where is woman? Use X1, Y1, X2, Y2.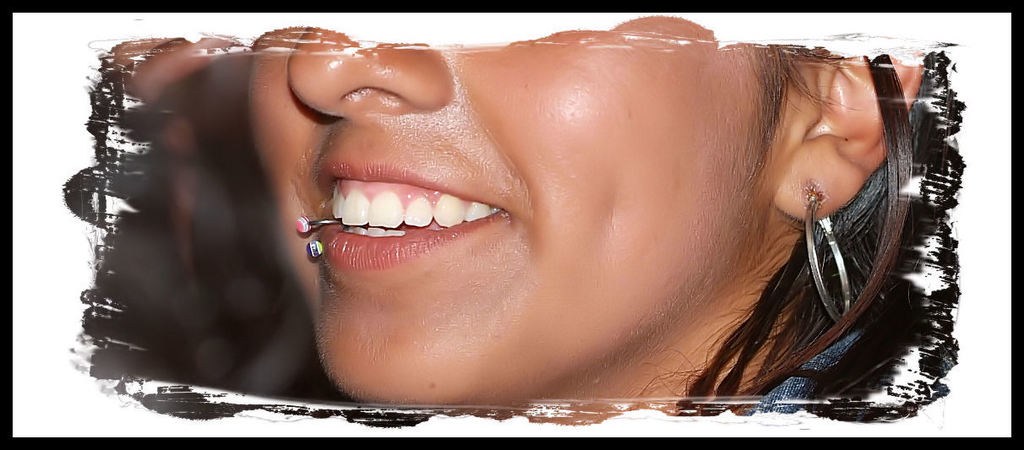
241, 31, 936, 416.
